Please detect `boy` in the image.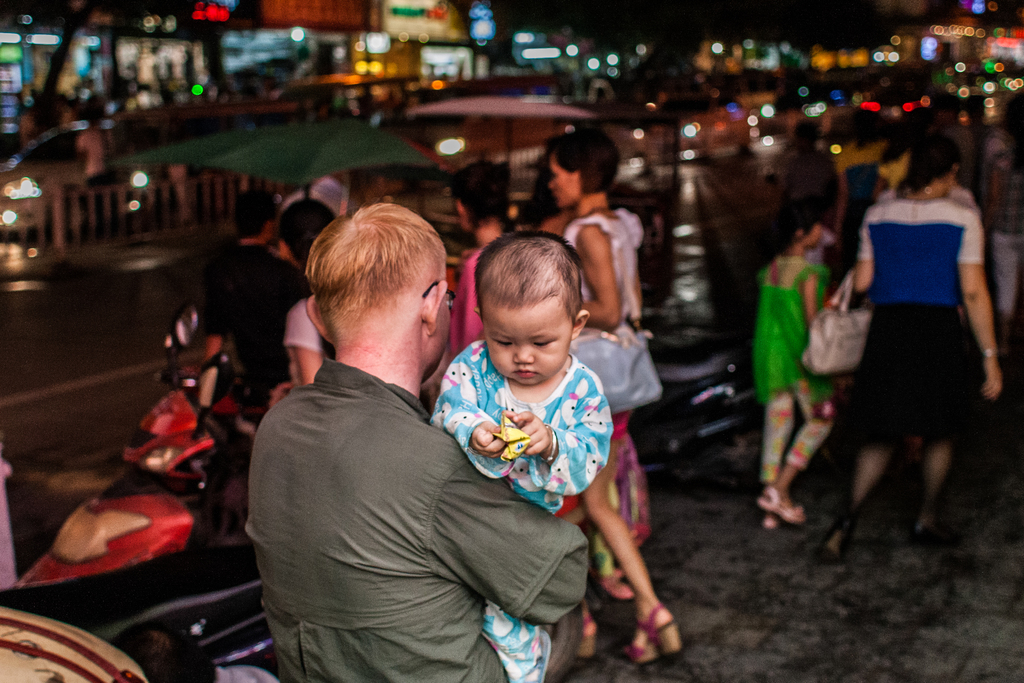
box(429, 233, 617, 682).
